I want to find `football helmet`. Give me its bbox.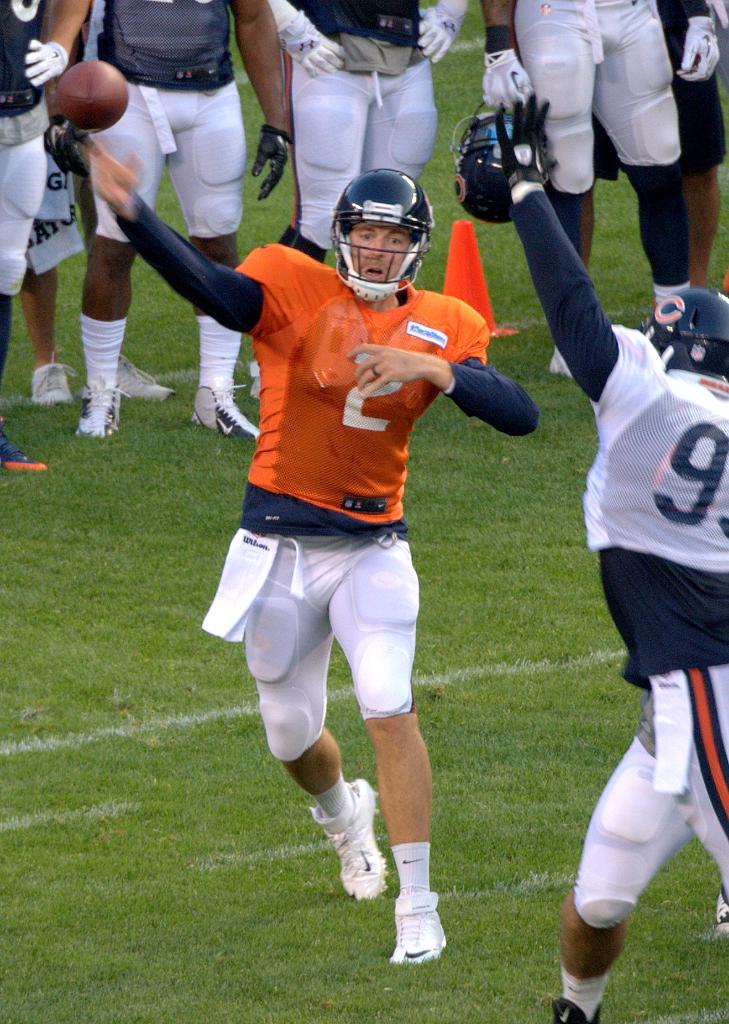
454:95:554:223.
